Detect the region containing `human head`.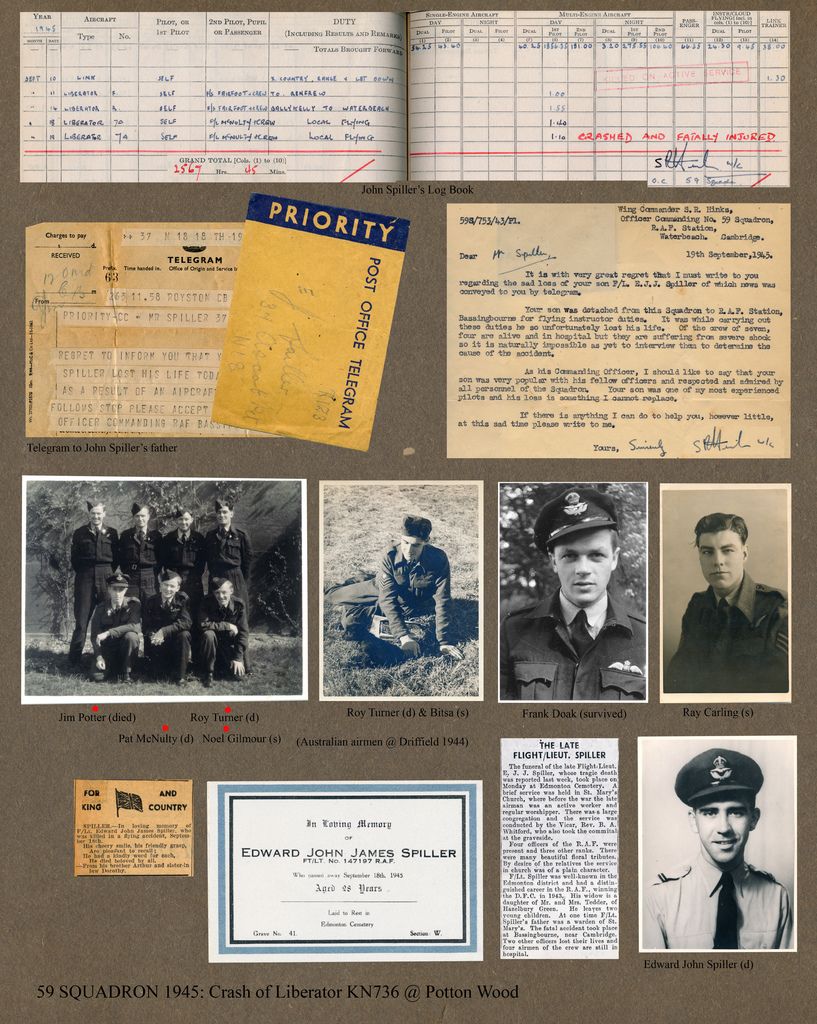
x1=159 y1=574 x2=183 y2=595.
